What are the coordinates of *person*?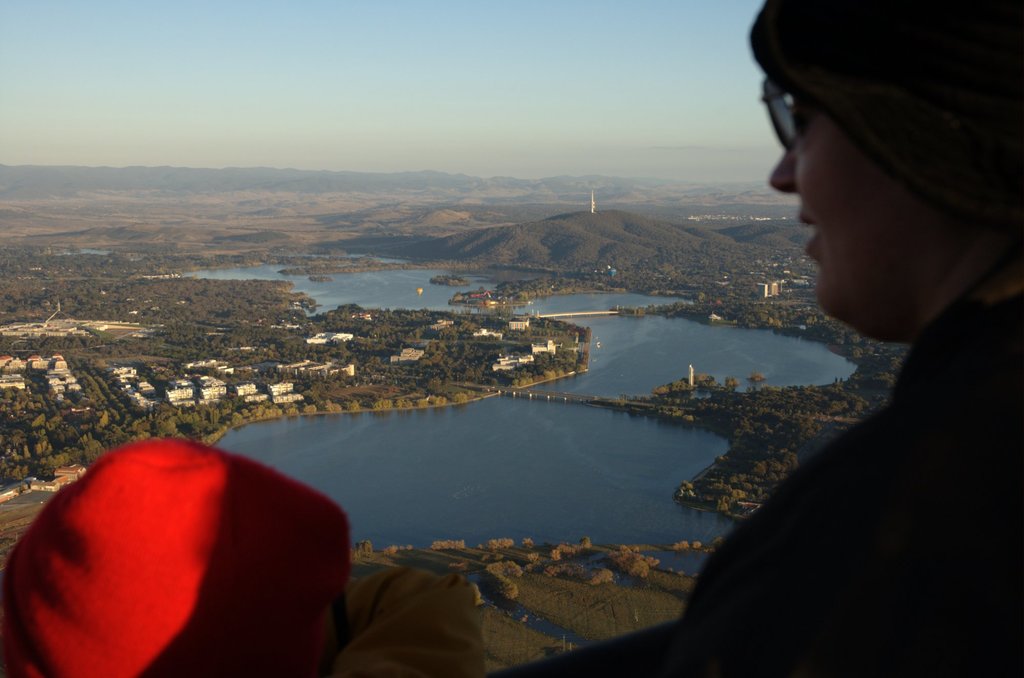
left=672, top=0, right=1023, bottom=677.
